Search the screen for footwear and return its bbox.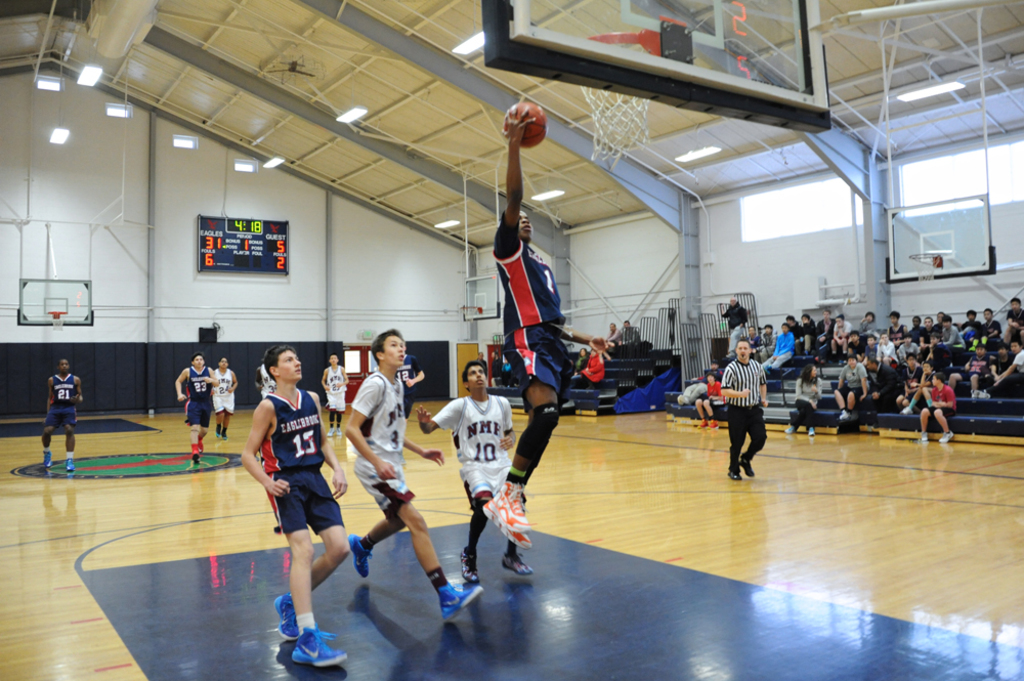
Found: 333 424 344 441.
